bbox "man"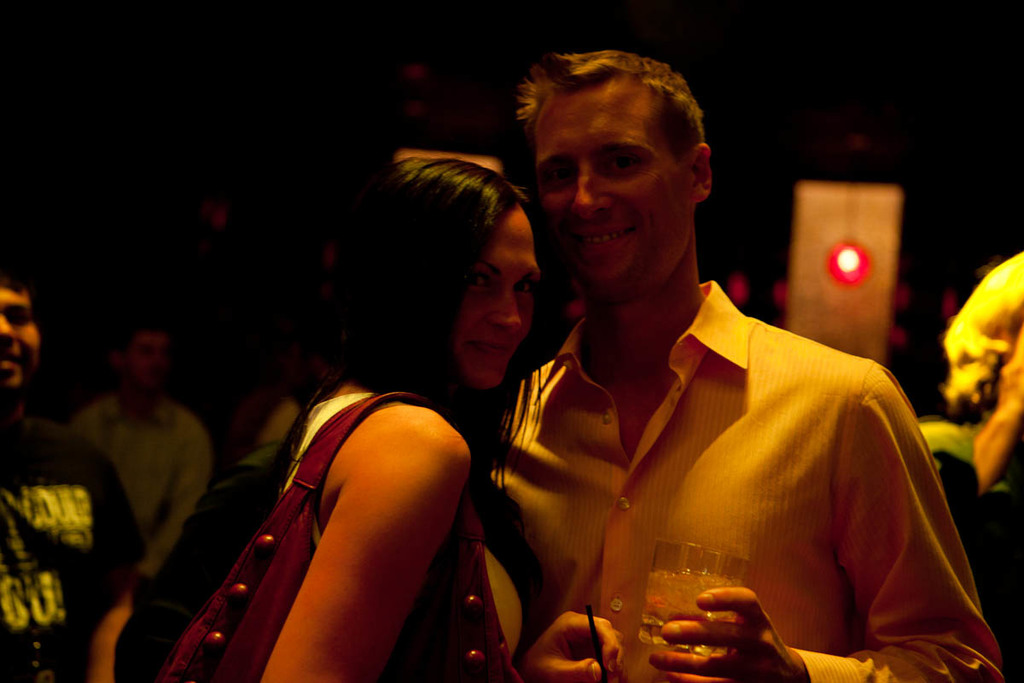
67/313/212/589
